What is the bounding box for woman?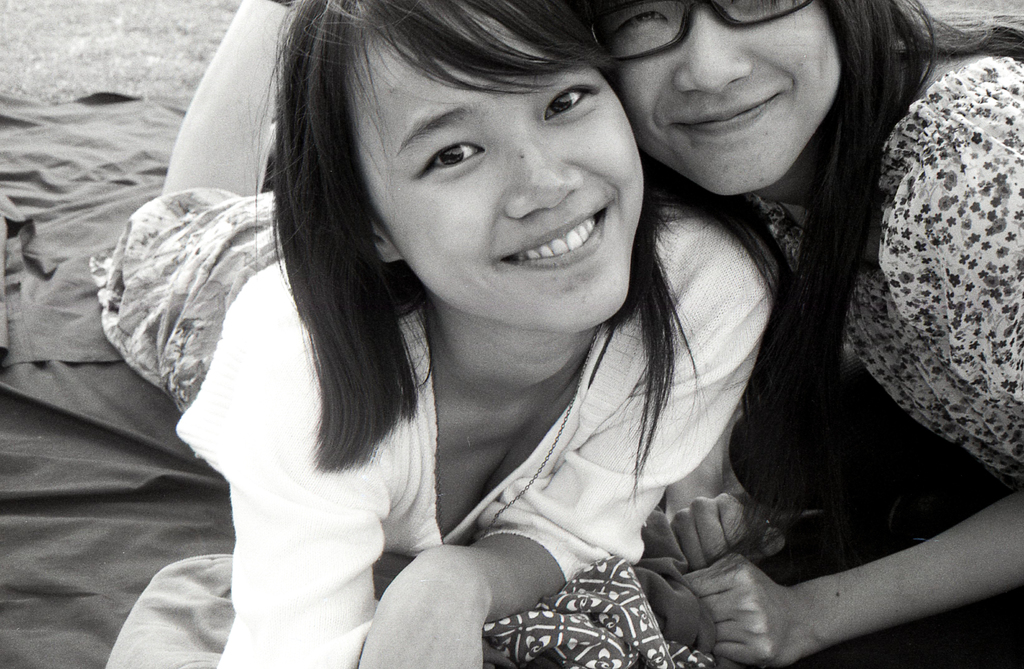
573, 0, 1023, 668.
